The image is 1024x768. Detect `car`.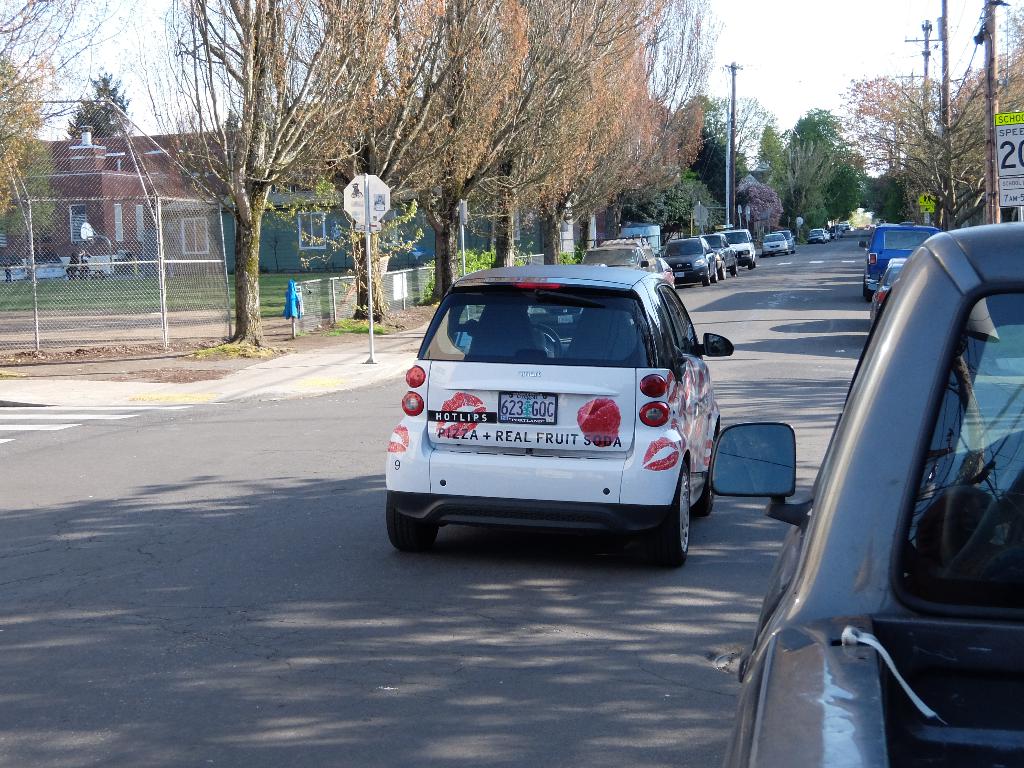
Detection: region(660, 230, 720, 291).
